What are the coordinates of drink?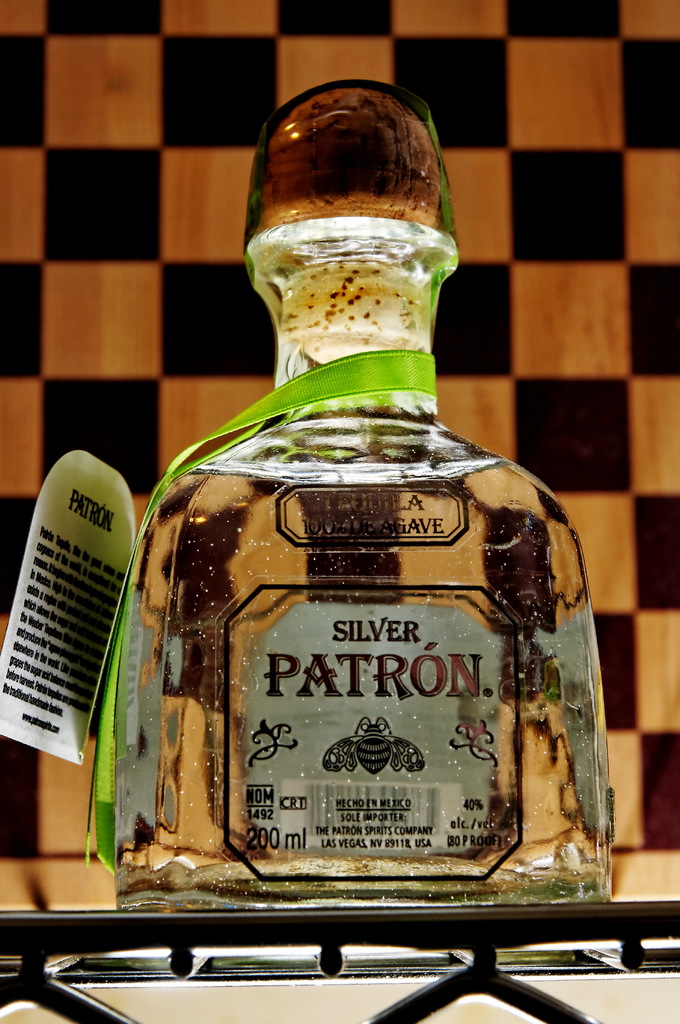
{"x1": 108, "y1": 450, "x2": 613, "y2": 910}.
